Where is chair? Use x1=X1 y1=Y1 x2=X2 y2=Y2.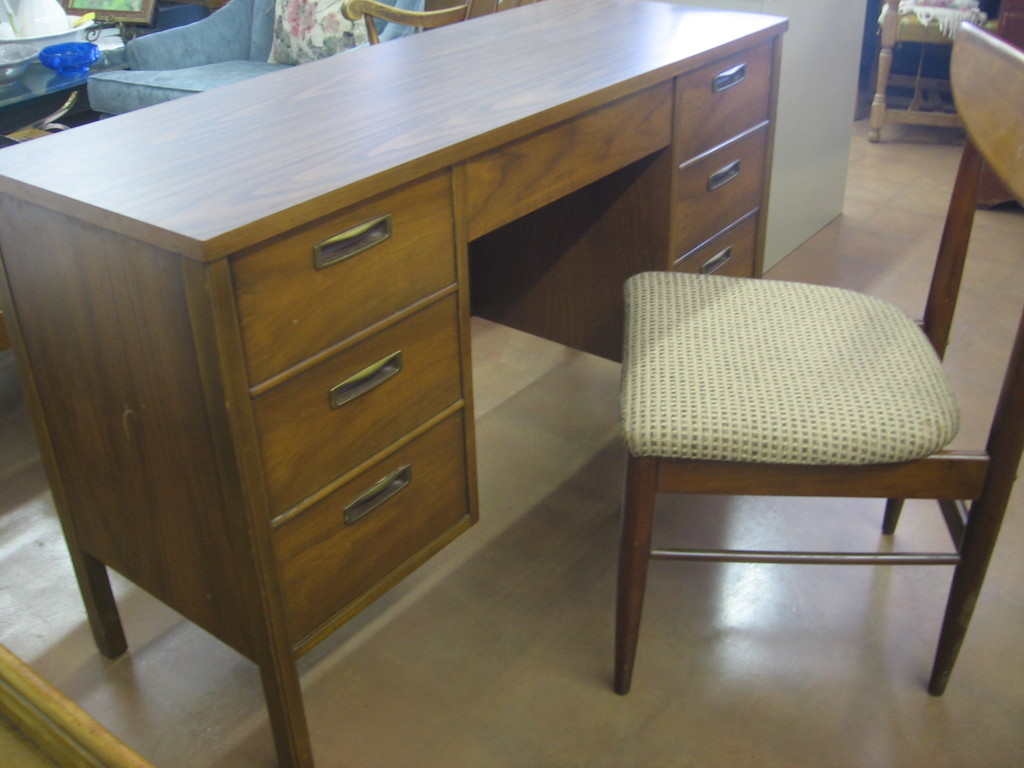
x1=527 y1=72 x2=979 y2=739.
